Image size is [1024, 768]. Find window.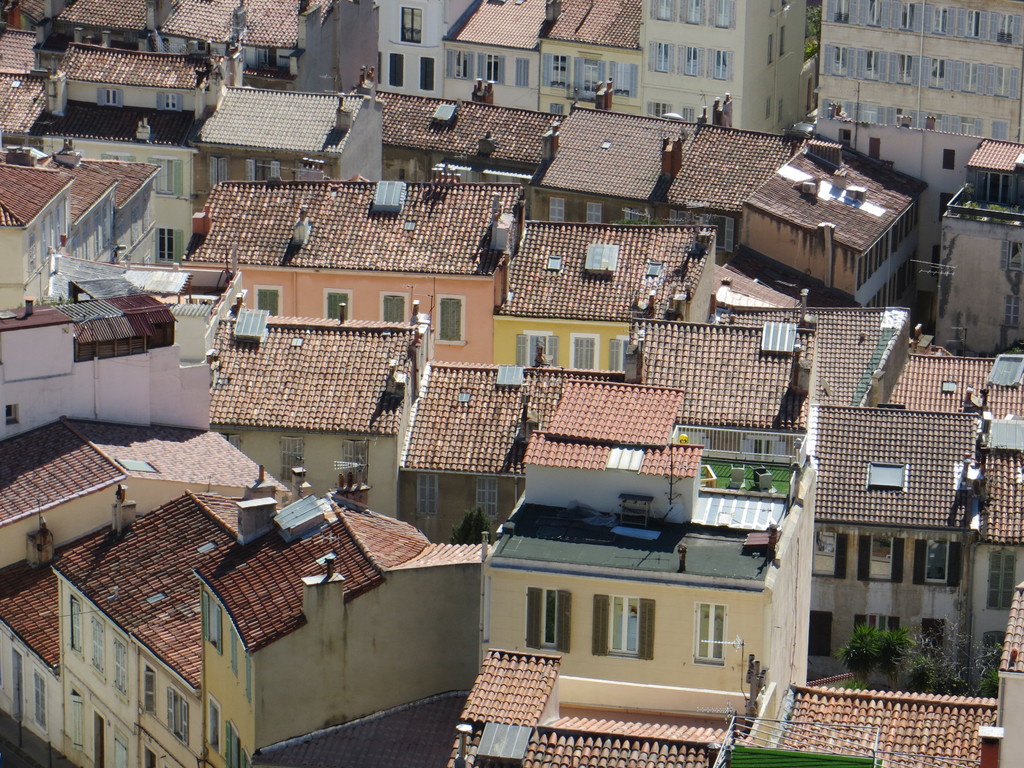
198/593/225/653.
